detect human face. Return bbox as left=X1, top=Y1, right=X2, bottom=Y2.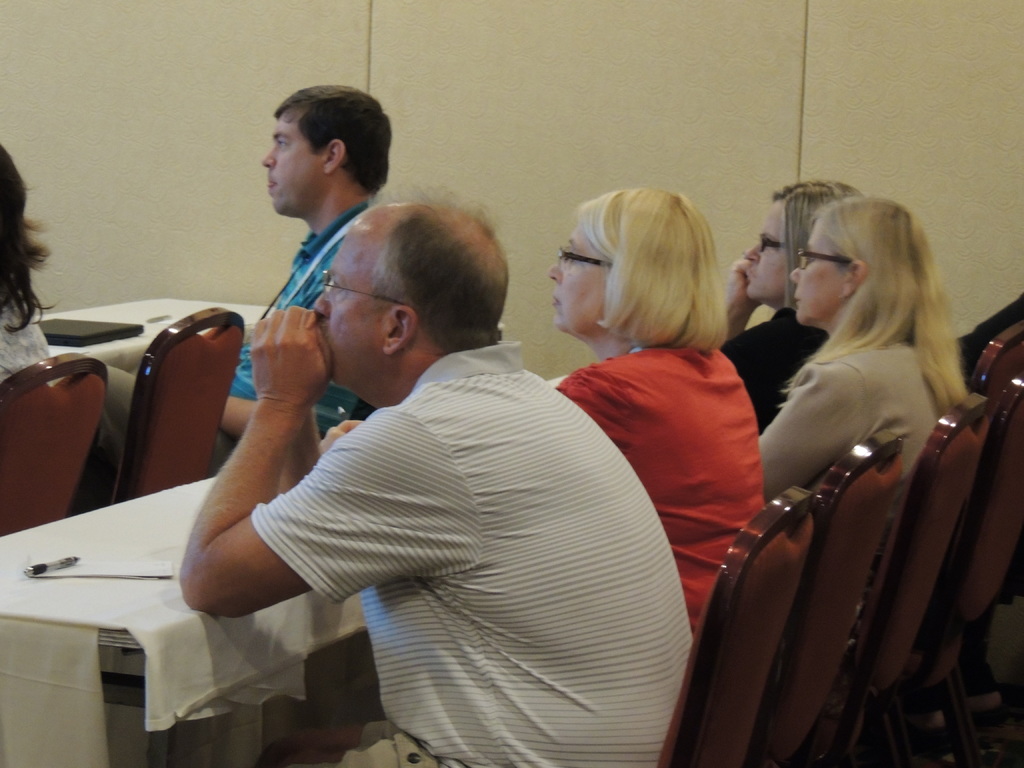
left=541, top=217, right=612, bottom=328.
